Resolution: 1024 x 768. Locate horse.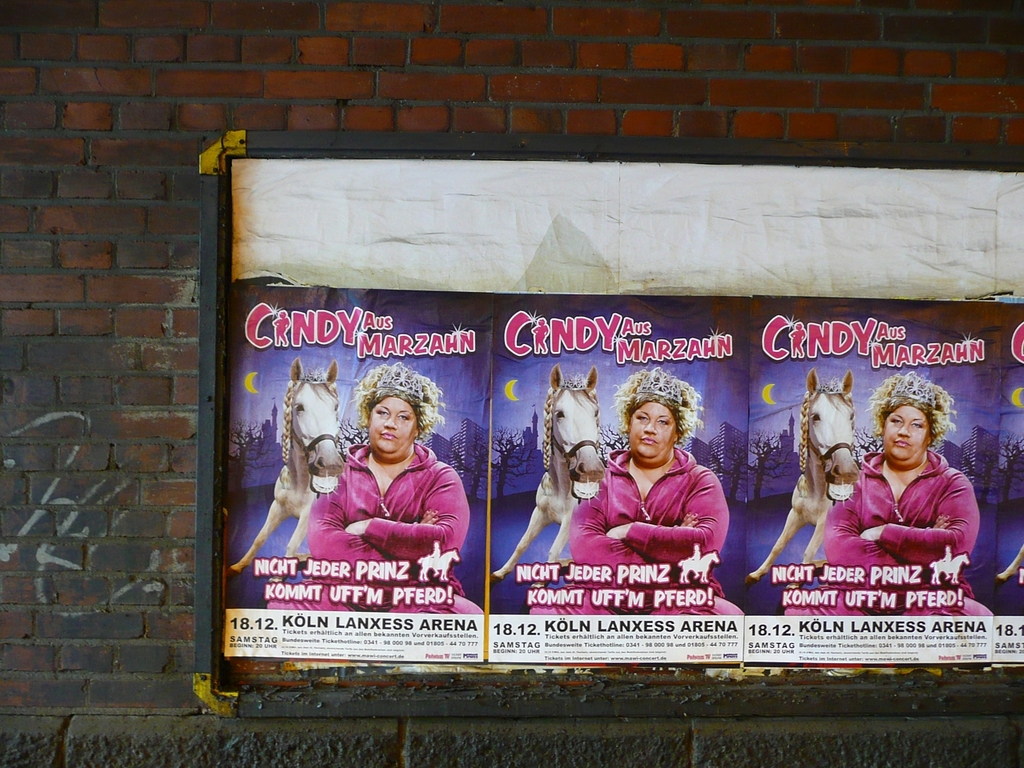
select_region(229, 358, 344, 576).
